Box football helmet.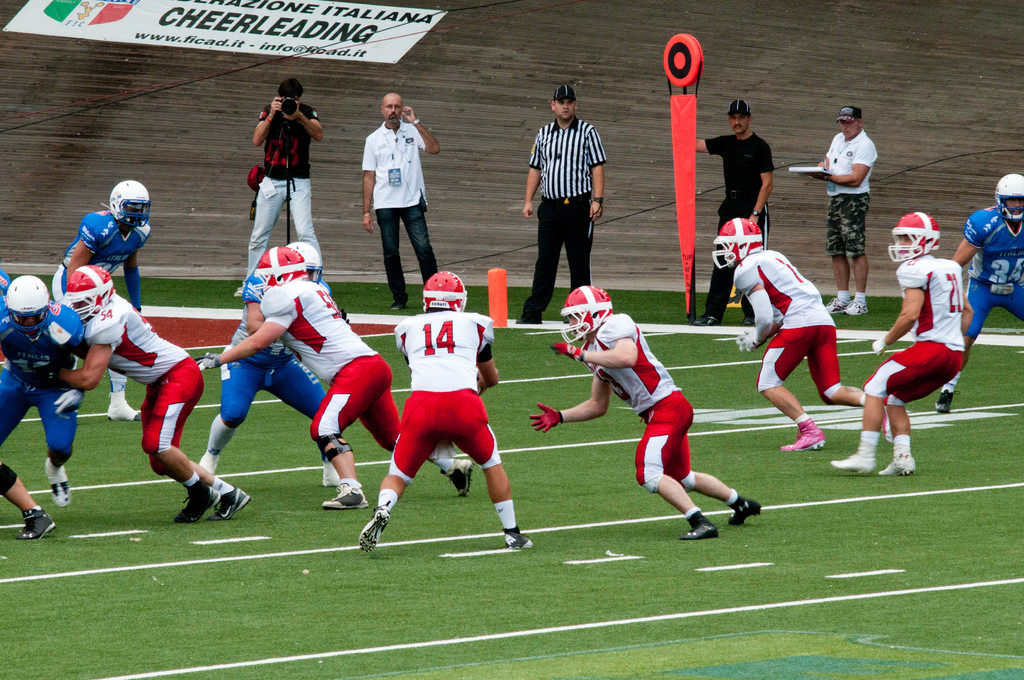
box(714, 213, 766, 271).
